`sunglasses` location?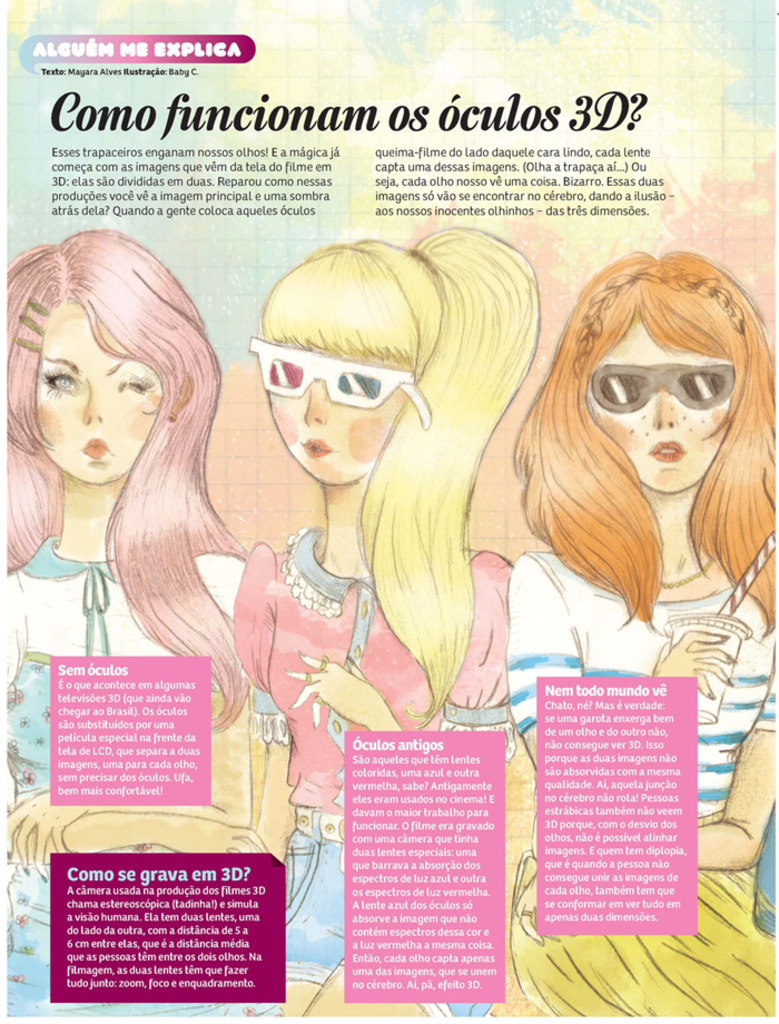
{"x1": 575, "y1": 351, "x2": 741, "y2": 419}
